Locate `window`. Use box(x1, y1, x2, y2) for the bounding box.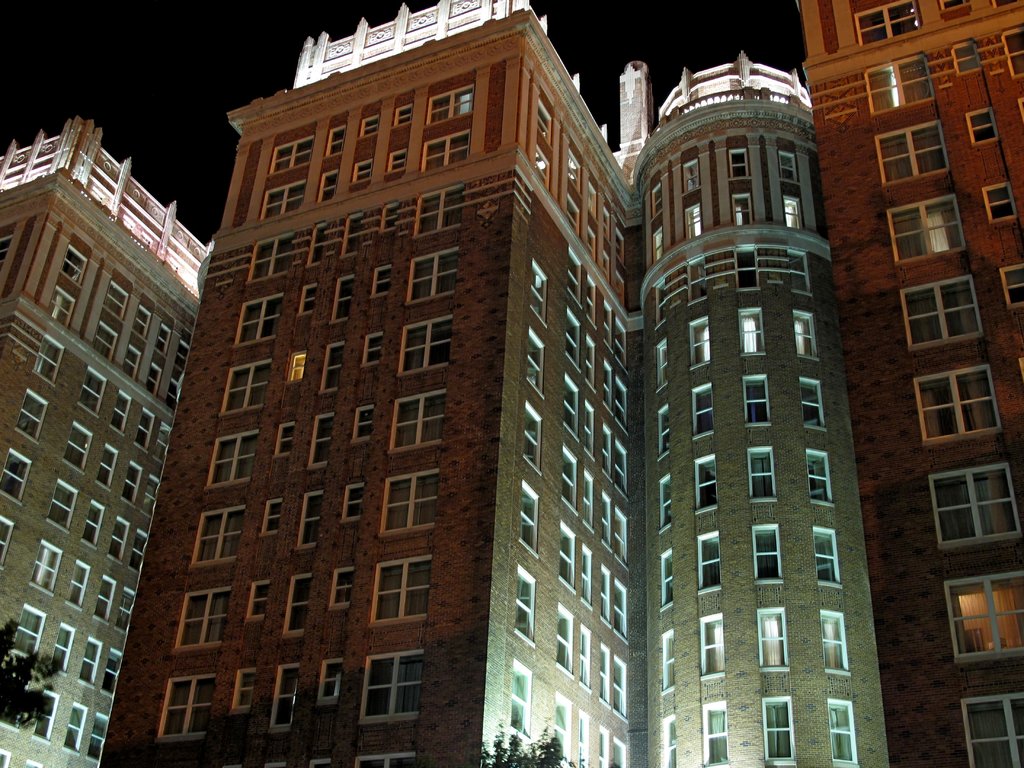
box(300, 494, 324, 548).
